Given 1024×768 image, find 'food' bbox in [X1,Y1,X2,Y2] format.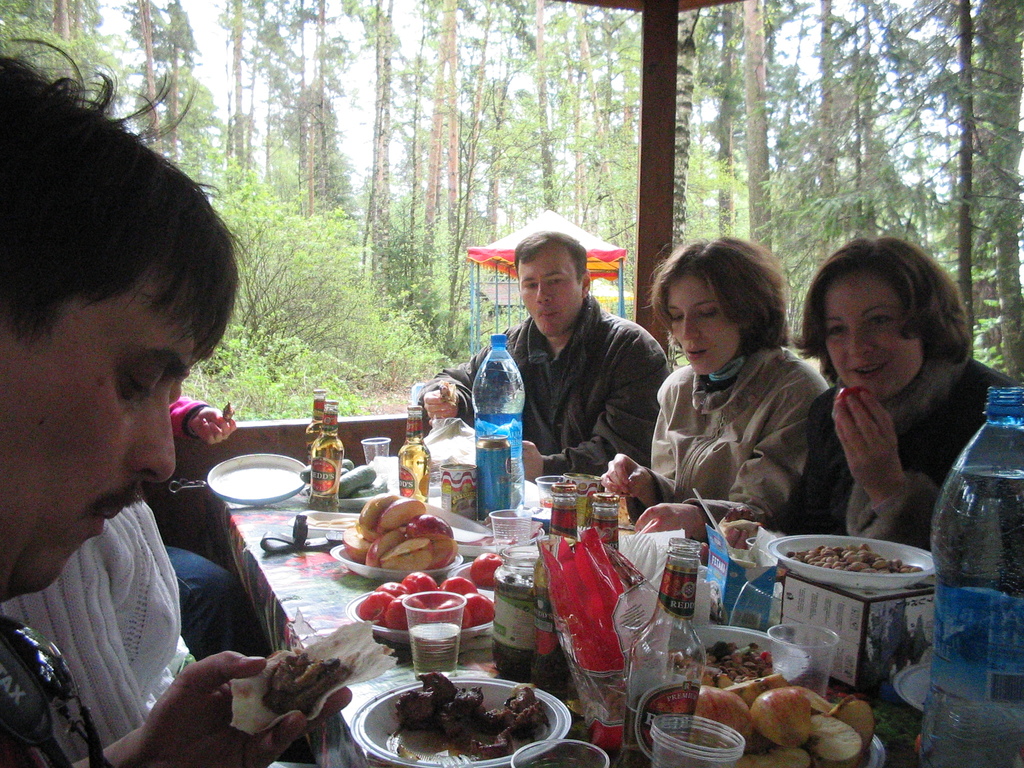
[749,740,816,767].
